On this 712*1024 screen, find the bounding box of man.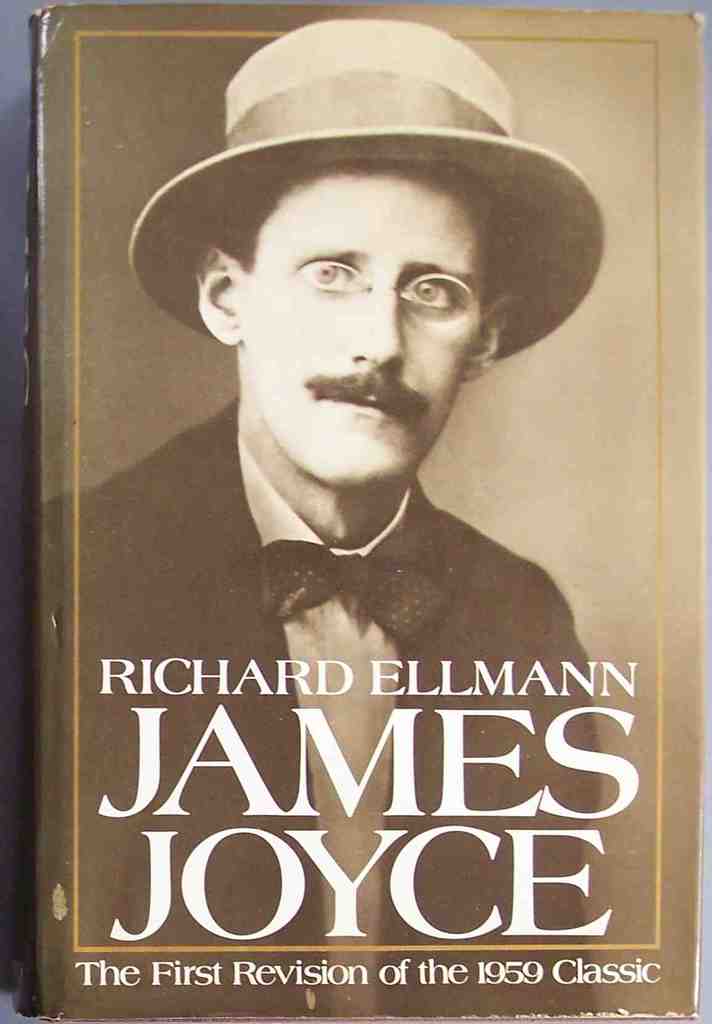
Bounding box: (41, 19, 645, 1020).
